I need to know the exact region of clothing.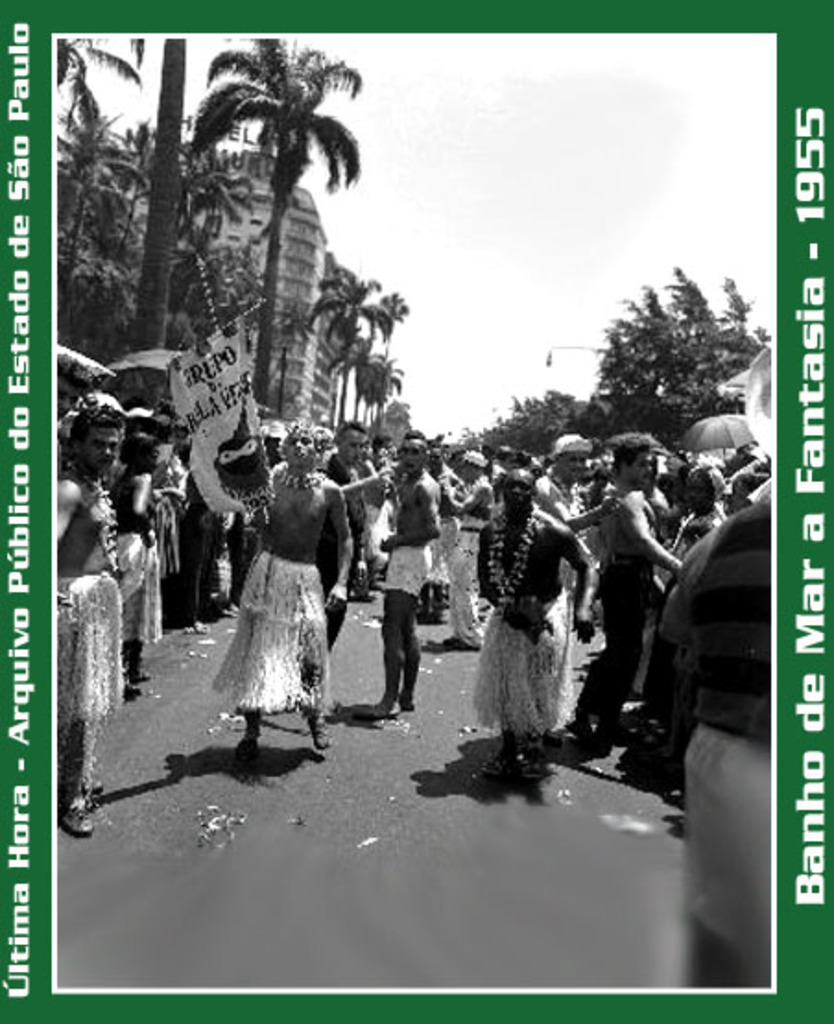
Region: pyautogui.locateOnScreen(46, 572, 127, 797).
